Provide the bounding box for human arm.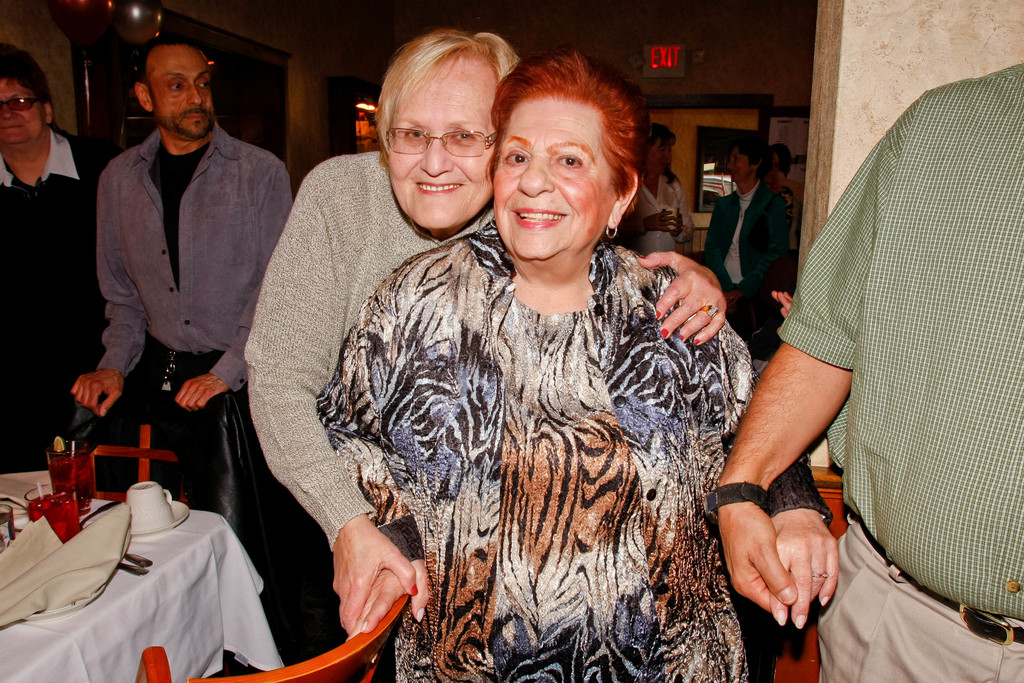
719, 315, 844, 630.
